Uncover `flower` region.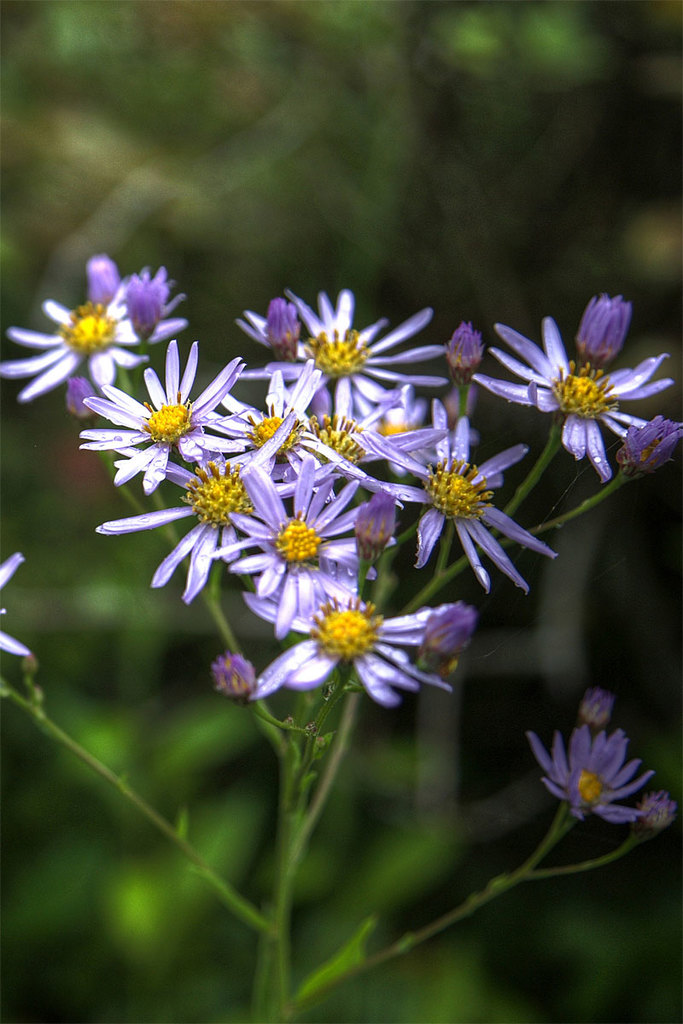
Uncovered: [0, 552, 25, 660].
